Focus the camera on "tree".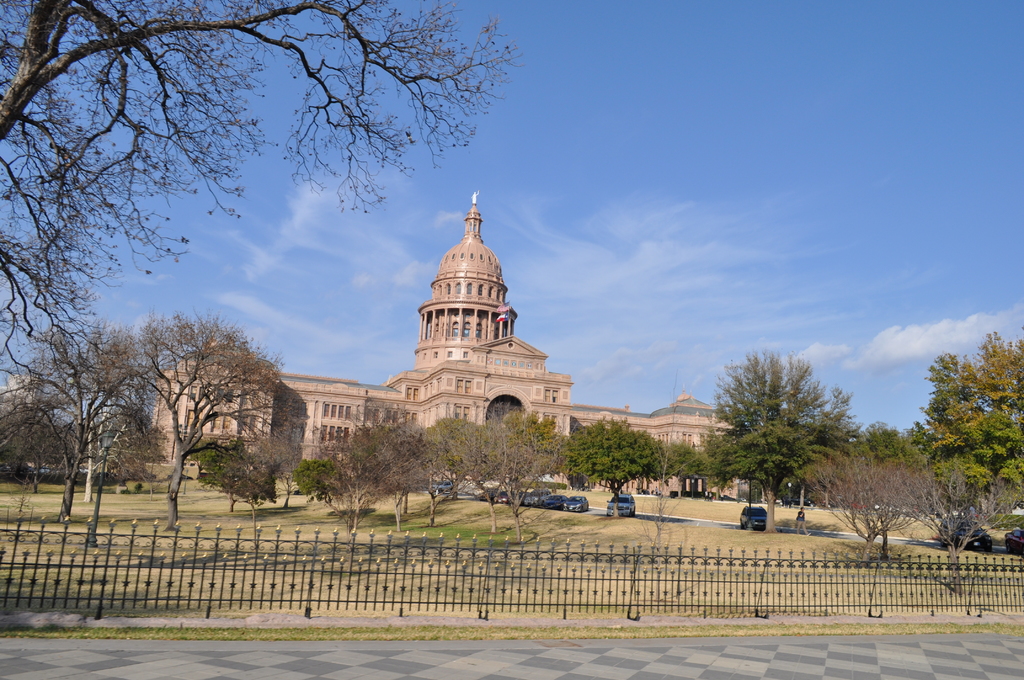
Focus region: locate(861, 328, 1023, 516).
